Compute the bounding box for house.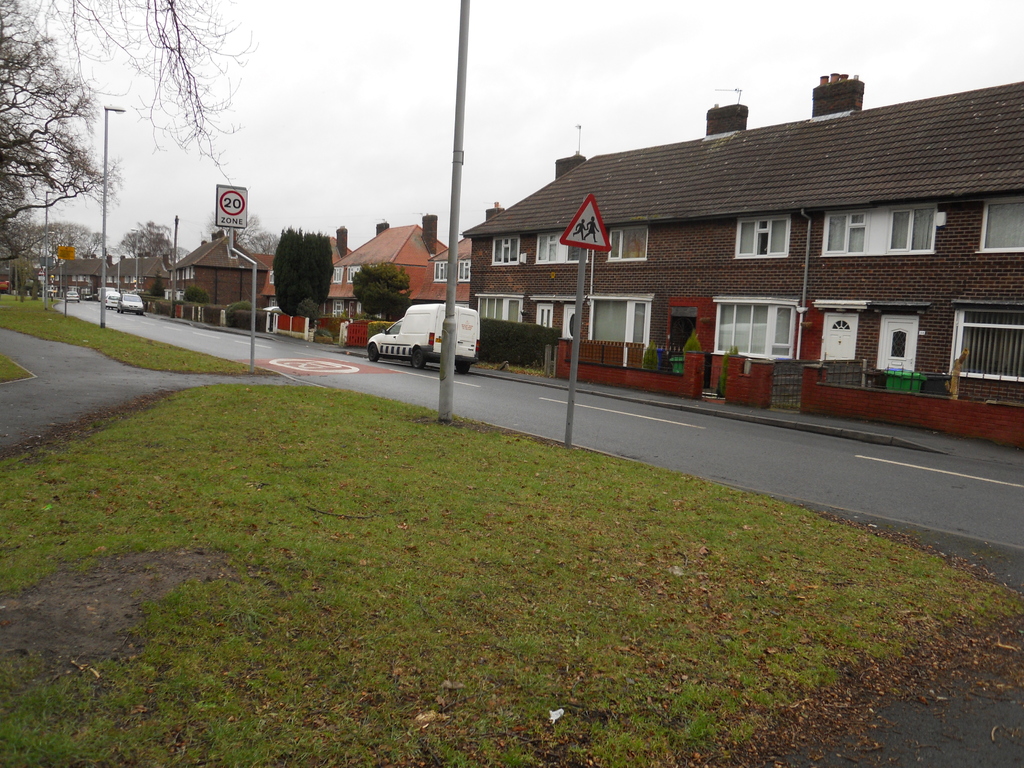
[436, 211, 494, 352].
